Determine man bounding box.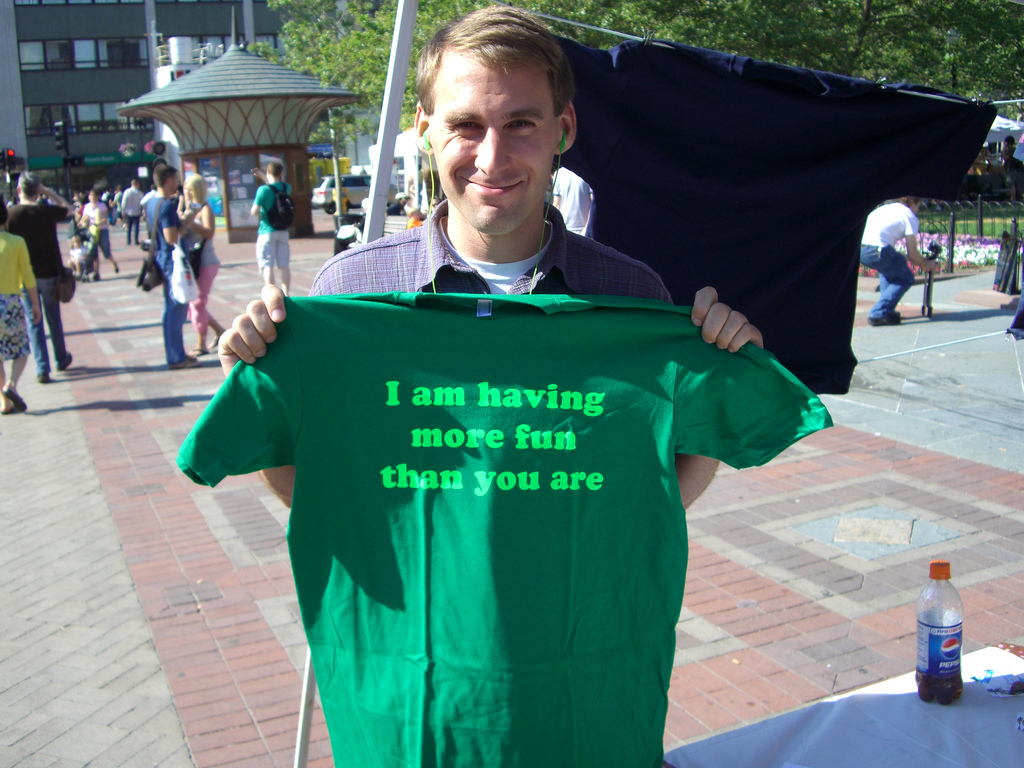
Determined: {"x1": 860, "y1": 195, "x2": 941, "y2": 324}.
